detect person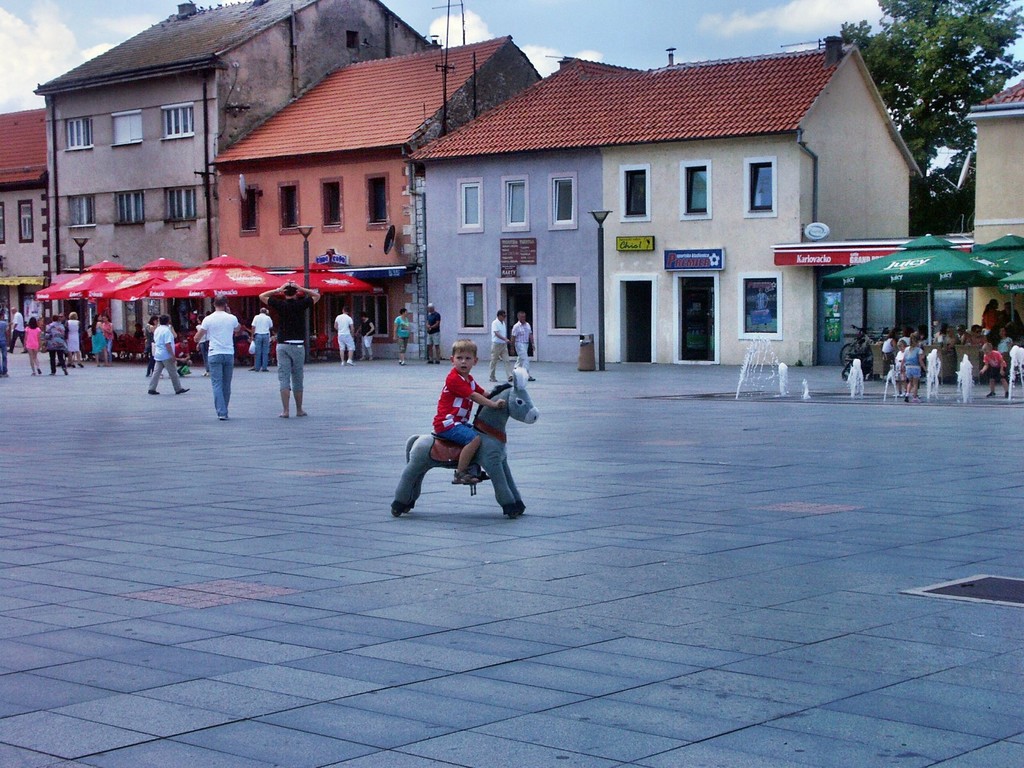
{"left": 65, "top": 308, "right": 95, "bottom": 373}
